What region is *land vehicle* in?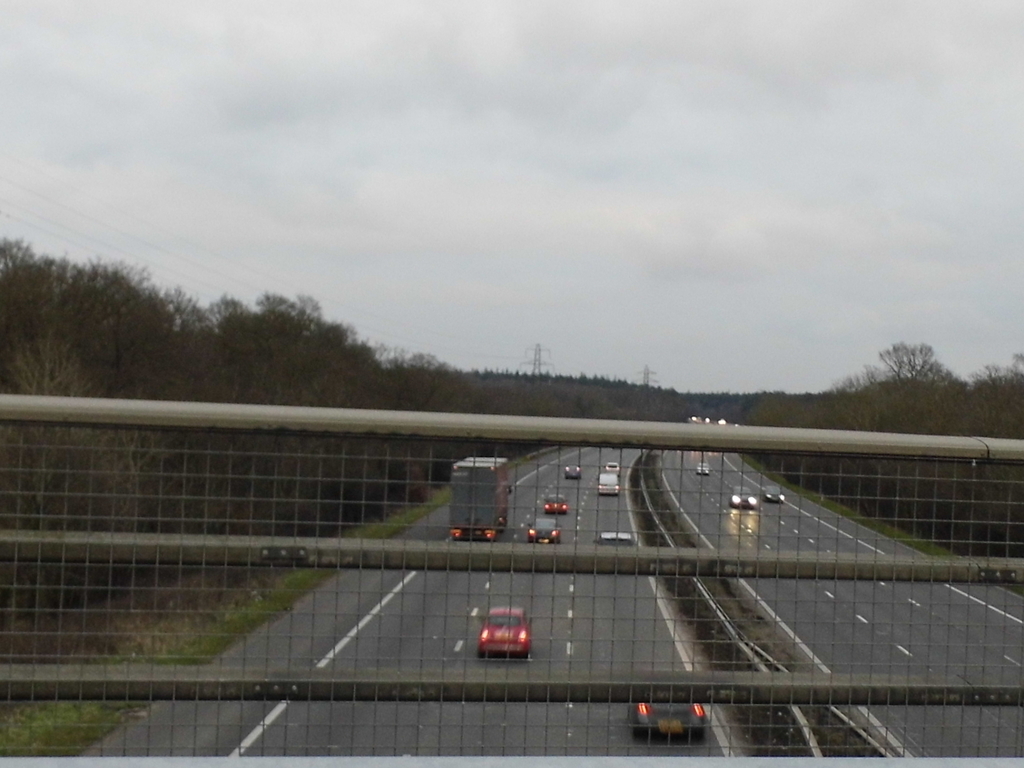
locate(626, 698, 712, 744).
